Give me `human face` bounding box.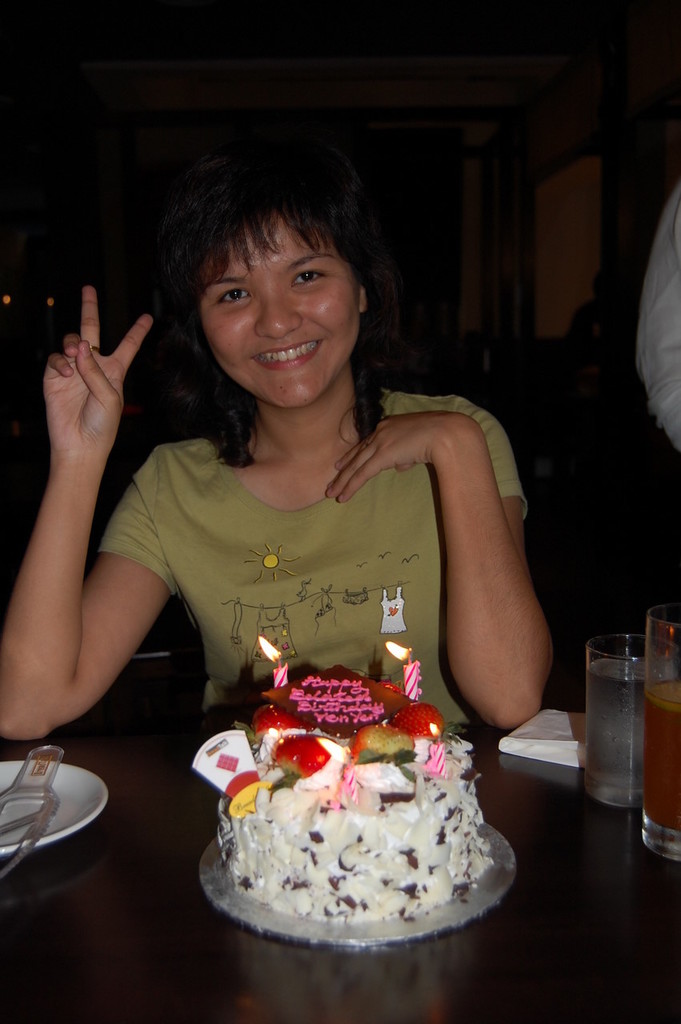
[x1=199, y1=238, x2=359, y2=406].
